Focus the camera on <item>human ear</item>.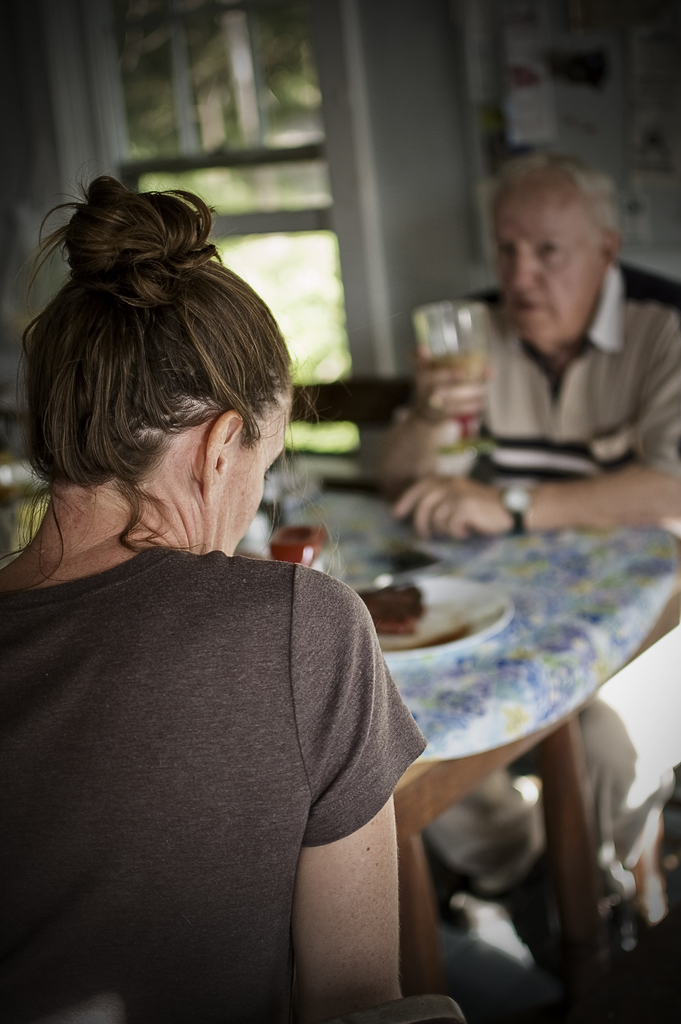
Focus region: l=201, t=407, r=246, b=509.
